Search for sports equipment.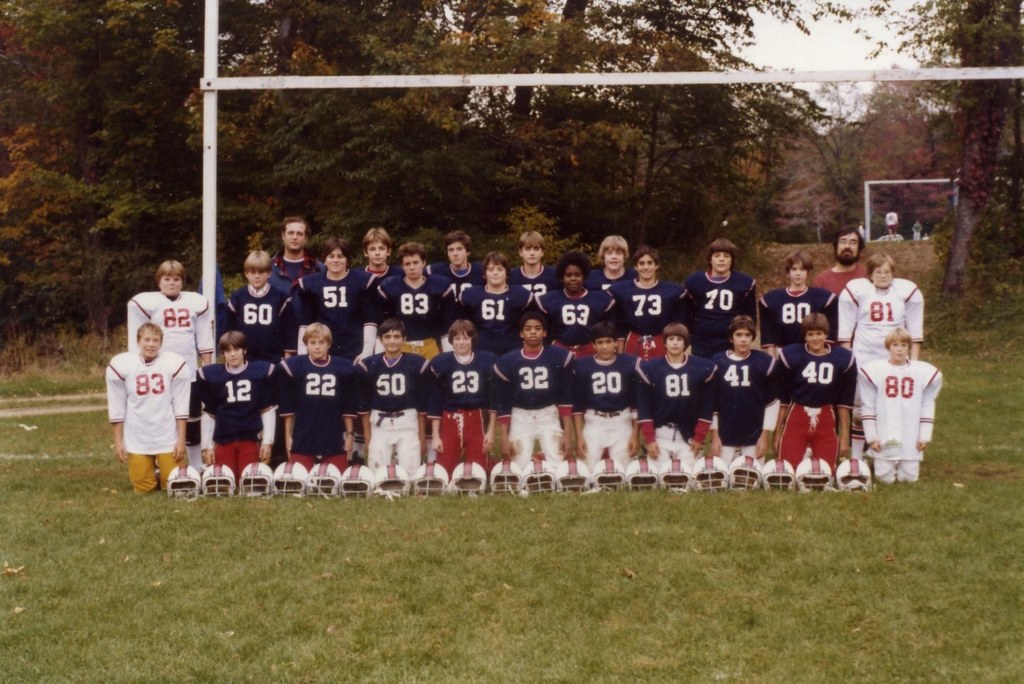
Found at [x1=796, y1=455, x2=831, y2=496].
